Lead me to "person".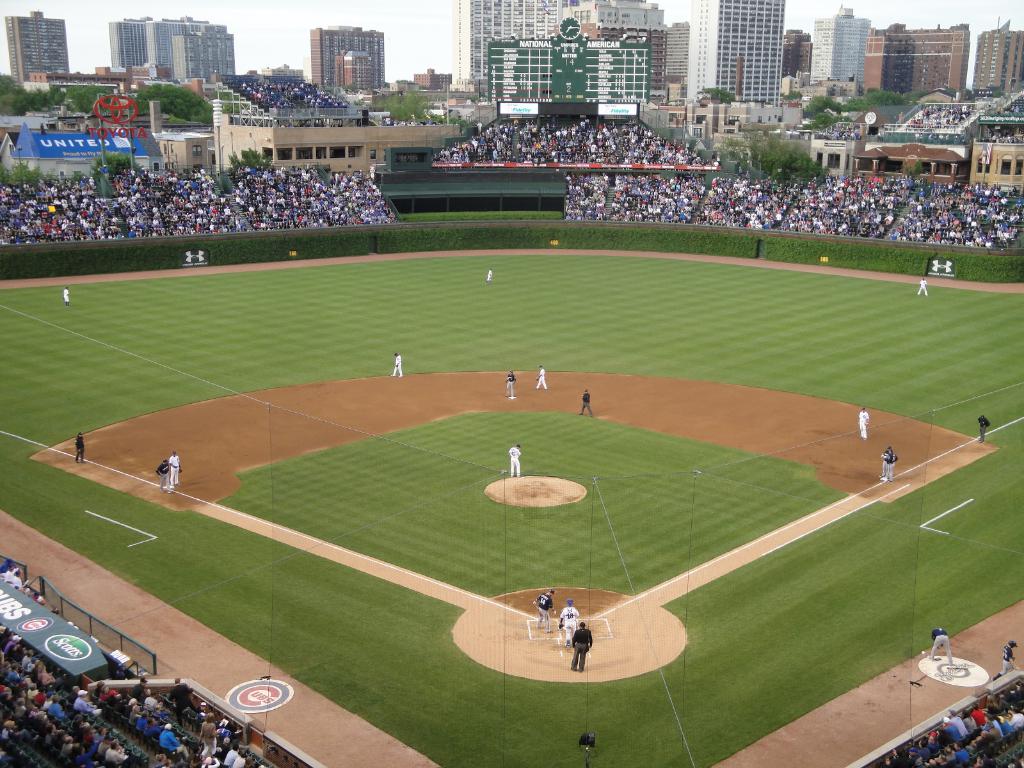
Lead to <box>507,372,518,398</box>.
